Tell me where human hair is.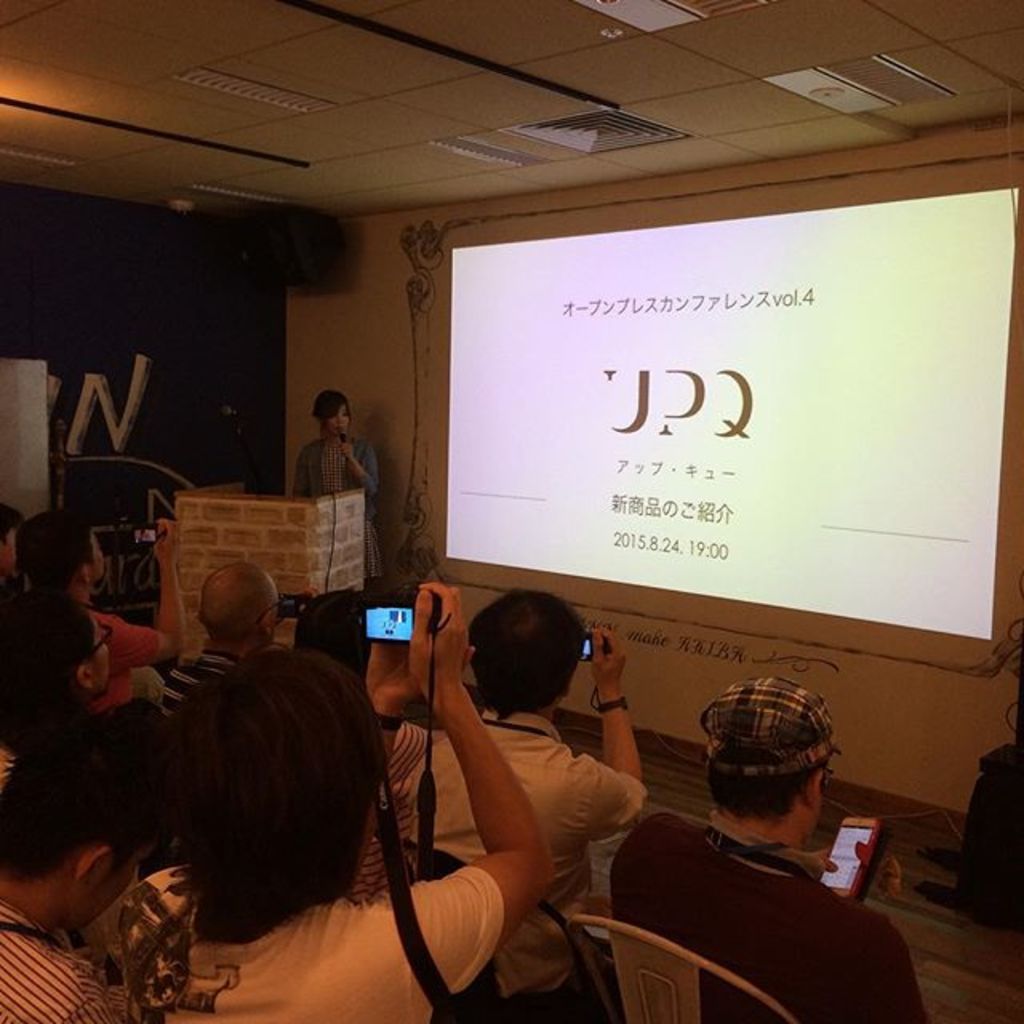
human hair is at [102, 640, 386, 981].
